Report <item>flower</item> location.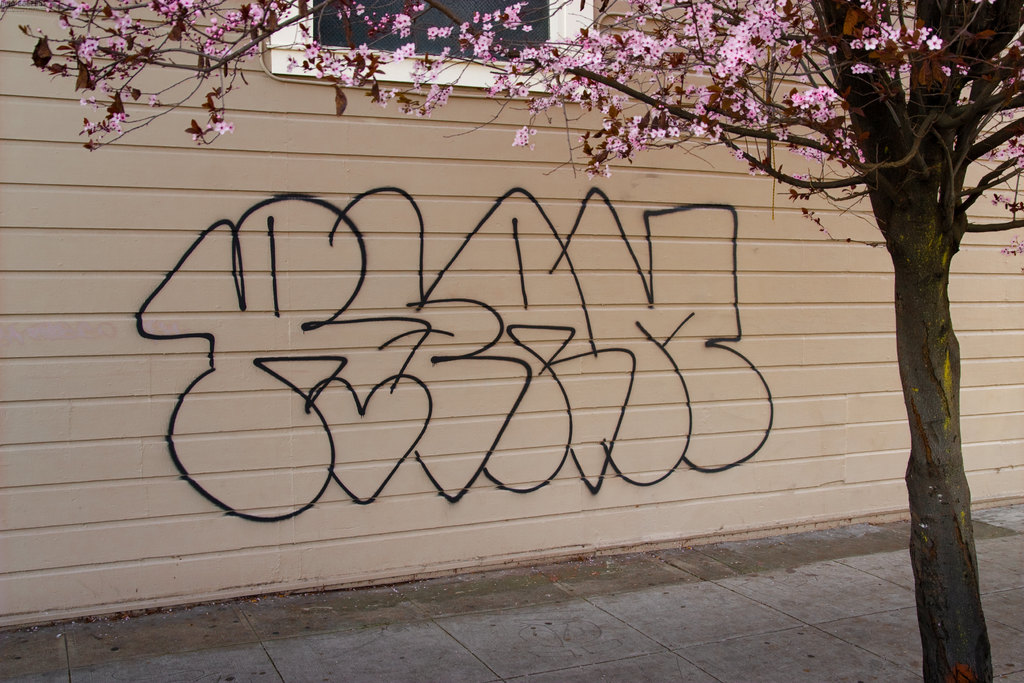
Report: l=214, t=122, r=228, b=135.
